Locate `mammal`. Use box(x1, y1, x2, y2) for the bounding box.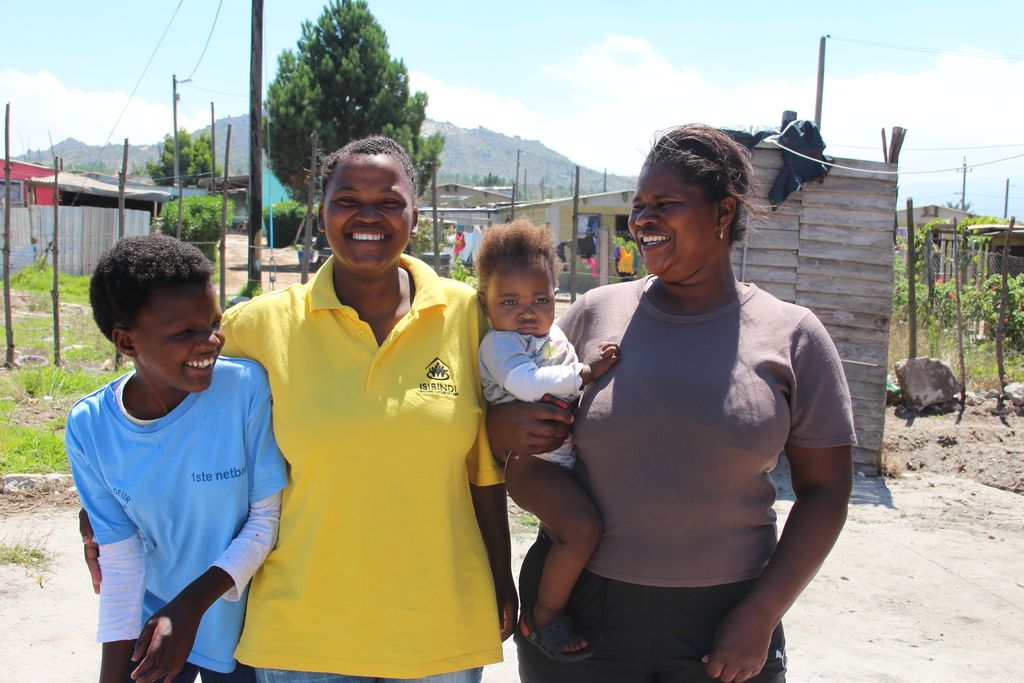
box(476, 215, 619, 662).
